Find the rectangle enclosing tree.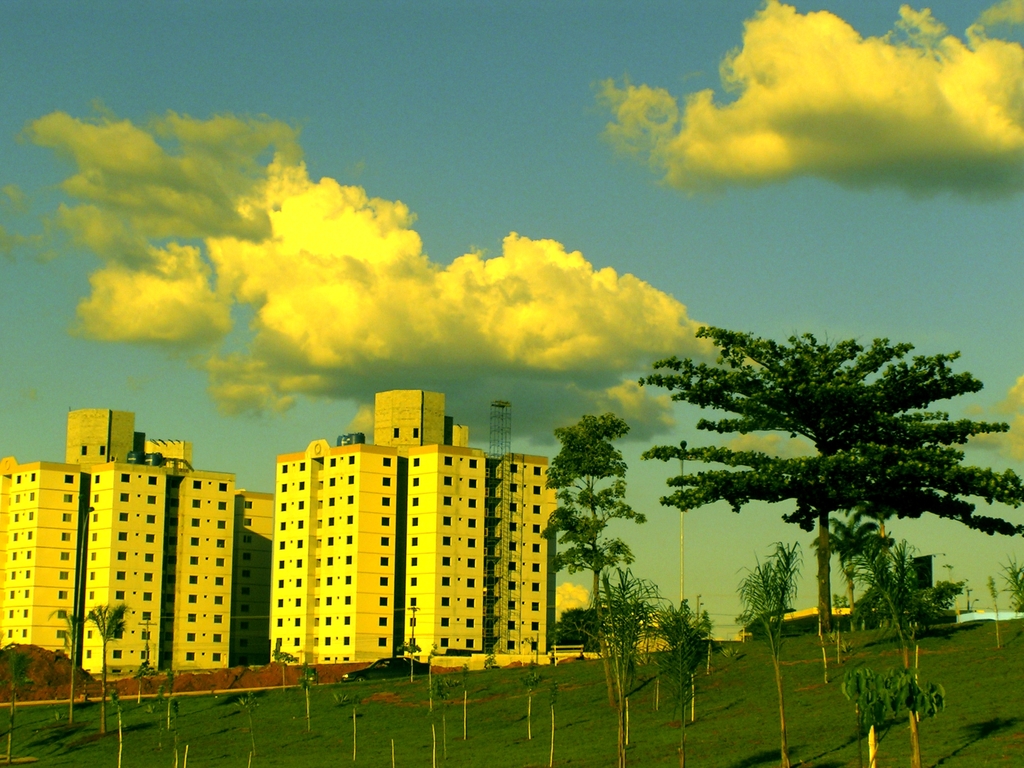
pyautogui.locateOnScreen(695, 605, 719, 705).
